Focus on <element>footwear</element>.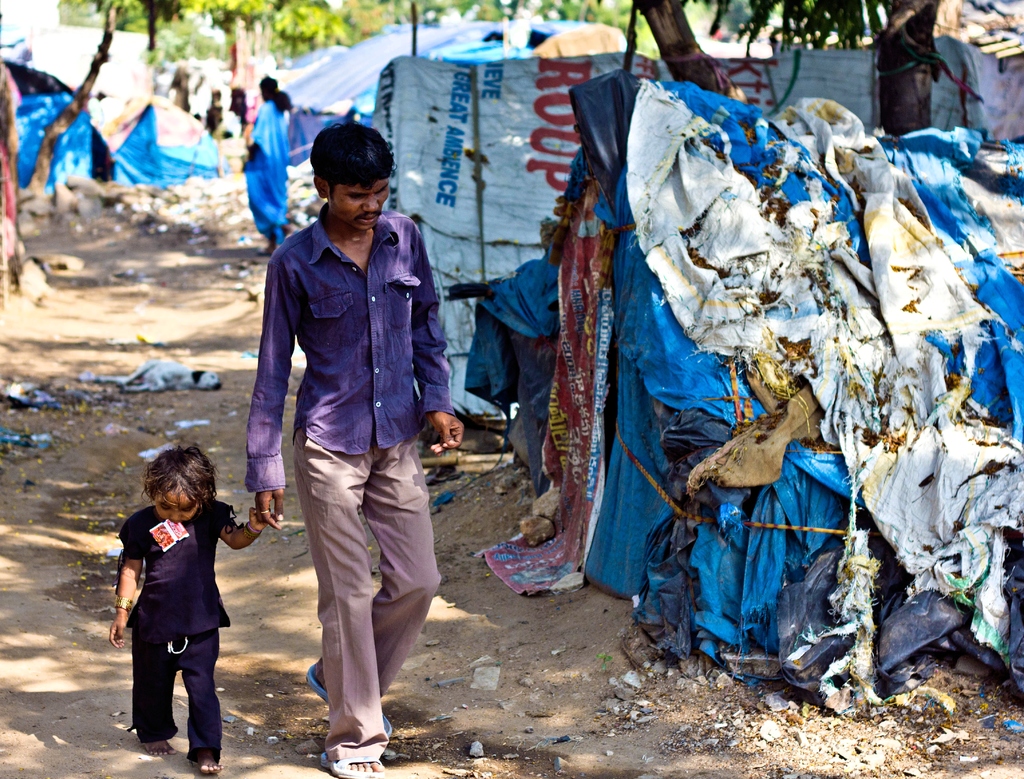
Focused at 305:662:394:737.
